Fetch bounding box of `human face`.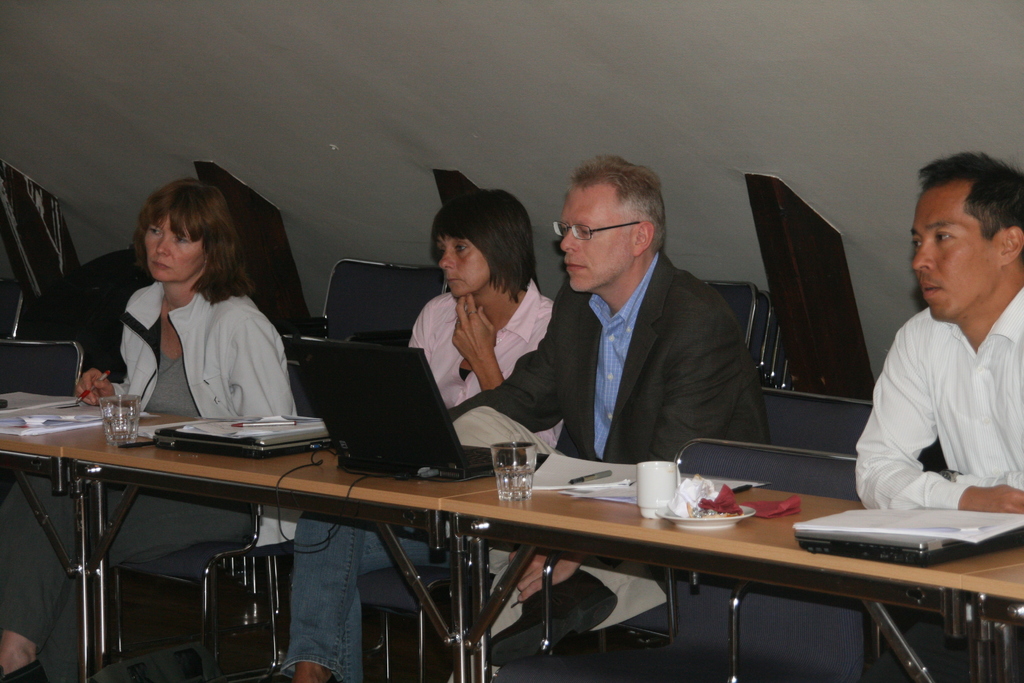
Bbox: {"left": 554, "top": 181, "right": 621, "bottom": 293}.
